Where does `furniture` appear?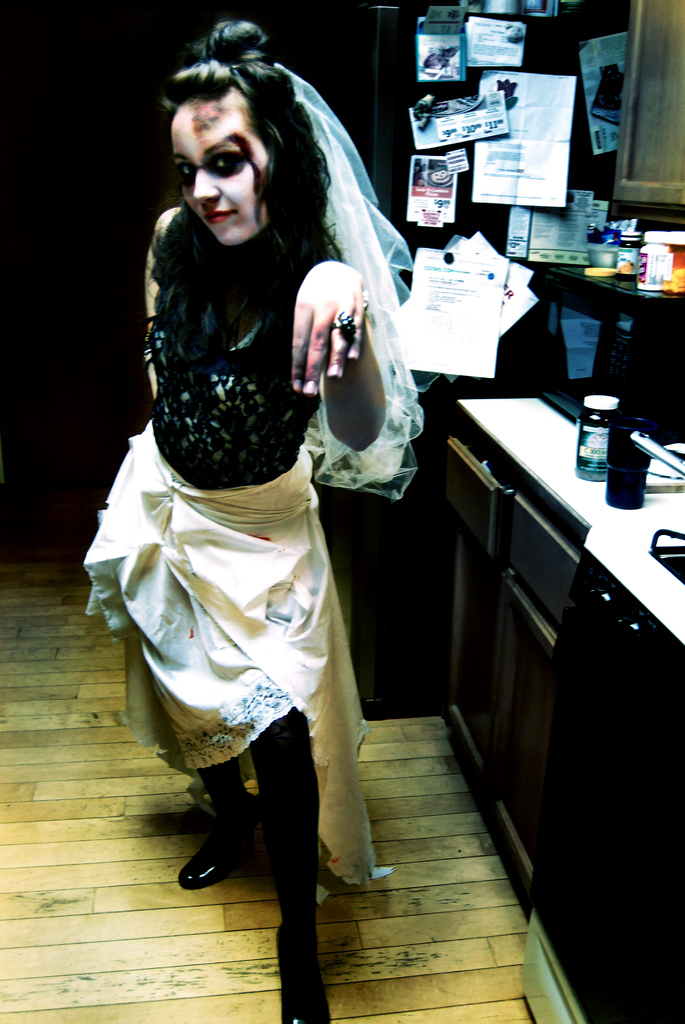
Appears at BBox(436, 387, 684, 1023).
